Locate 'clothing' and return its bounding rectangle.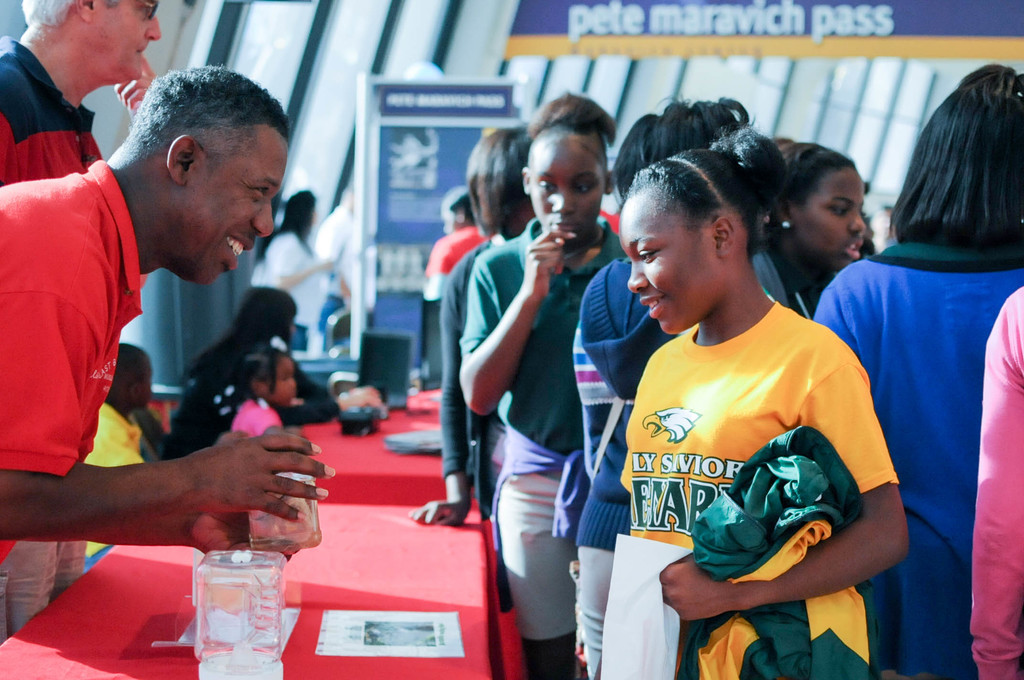
crop(679, 425, 880, 679).
